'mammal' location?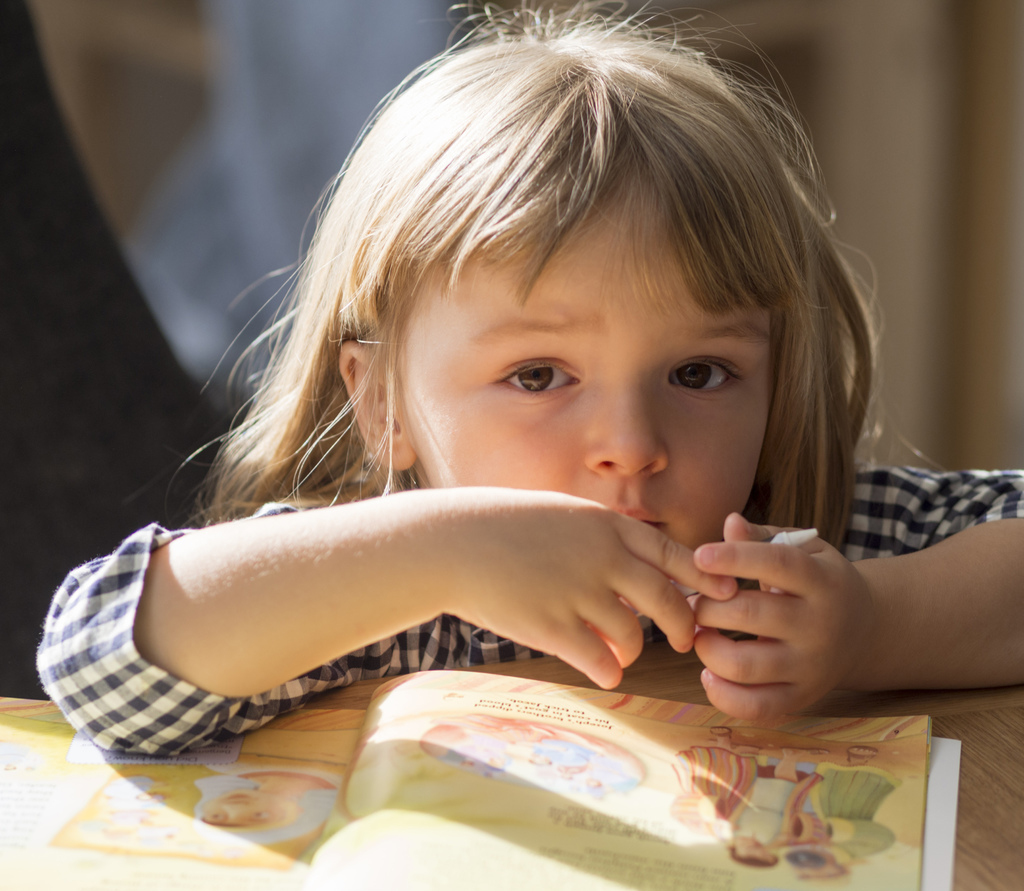
locate(81, 63, 1002, 739)
